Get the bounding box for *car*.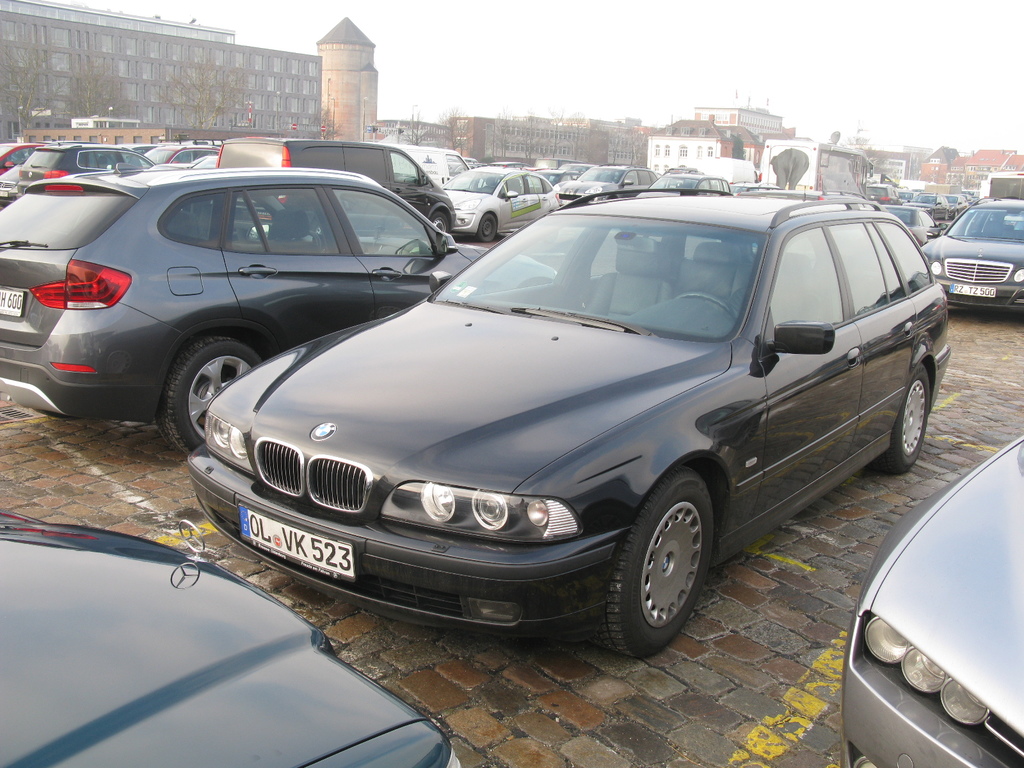
Rect(1, 143, 138, 211).
